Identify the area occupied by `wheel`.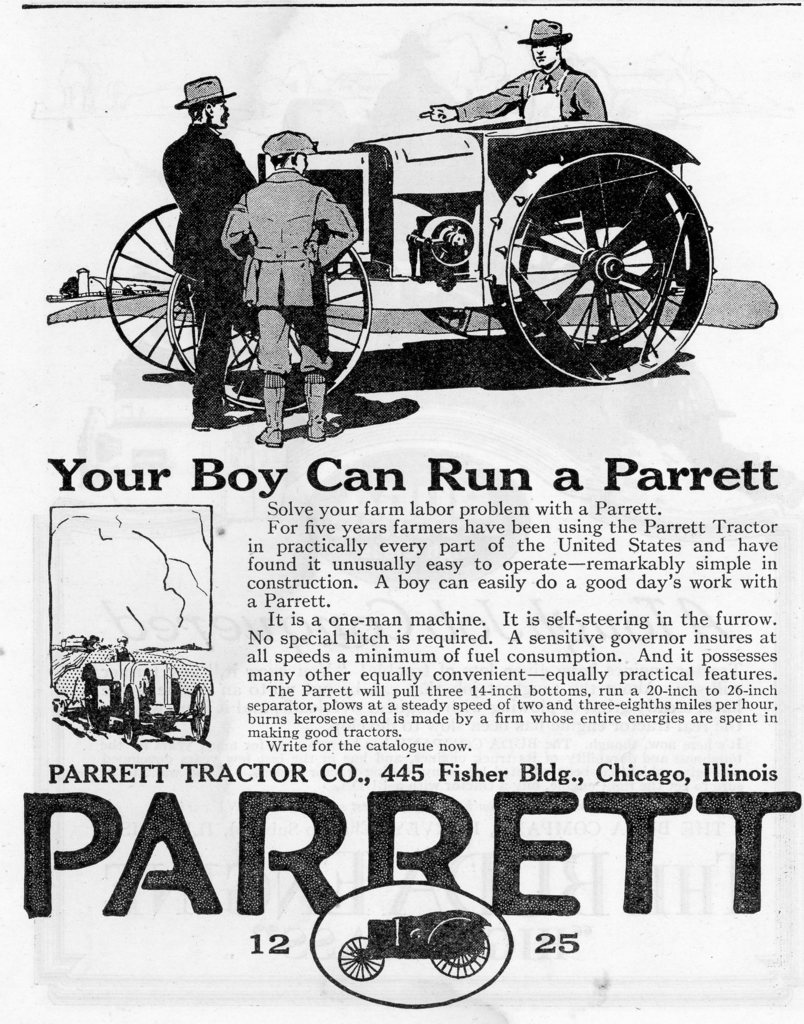
Area: rect(481, 148, 715, 383).
